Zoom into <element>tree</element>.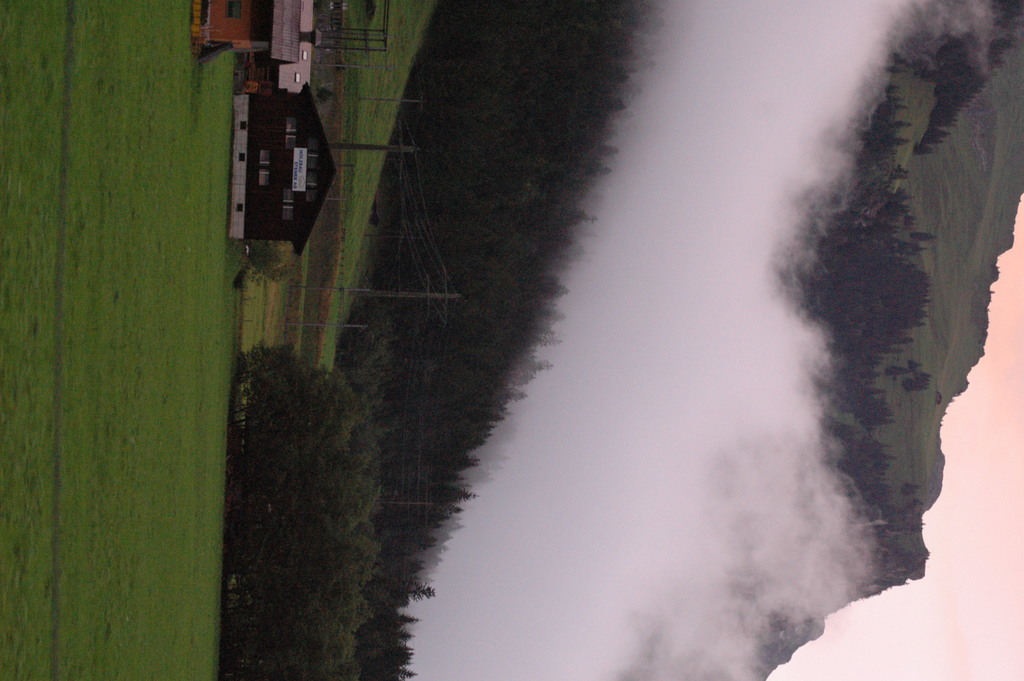
Zoom target: [x1=232, y1=341, x2=372, y2=443].
